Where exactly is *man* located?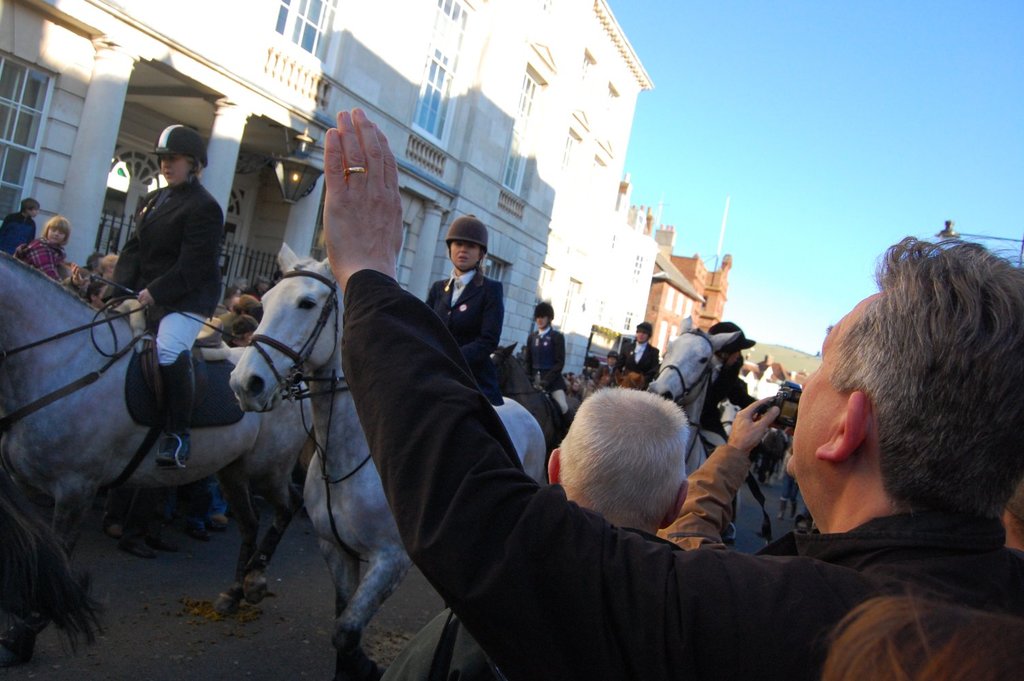
Its bounding box is x1=620, y1=320, x2=661, y2=383.
